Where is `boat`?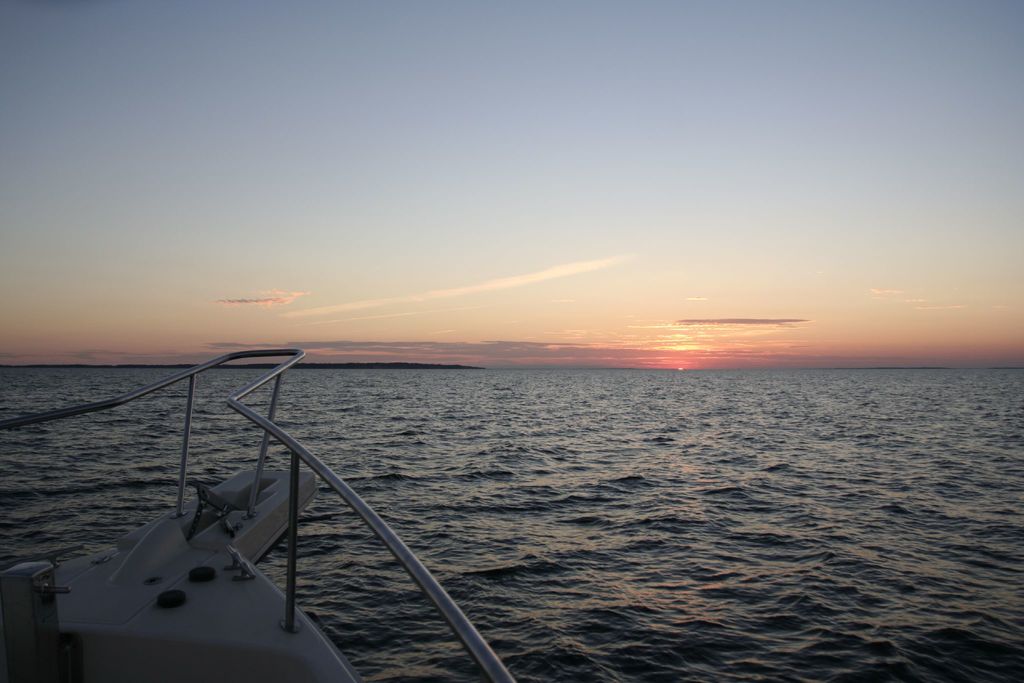
<region>5, 345, 508, 680</region>.
